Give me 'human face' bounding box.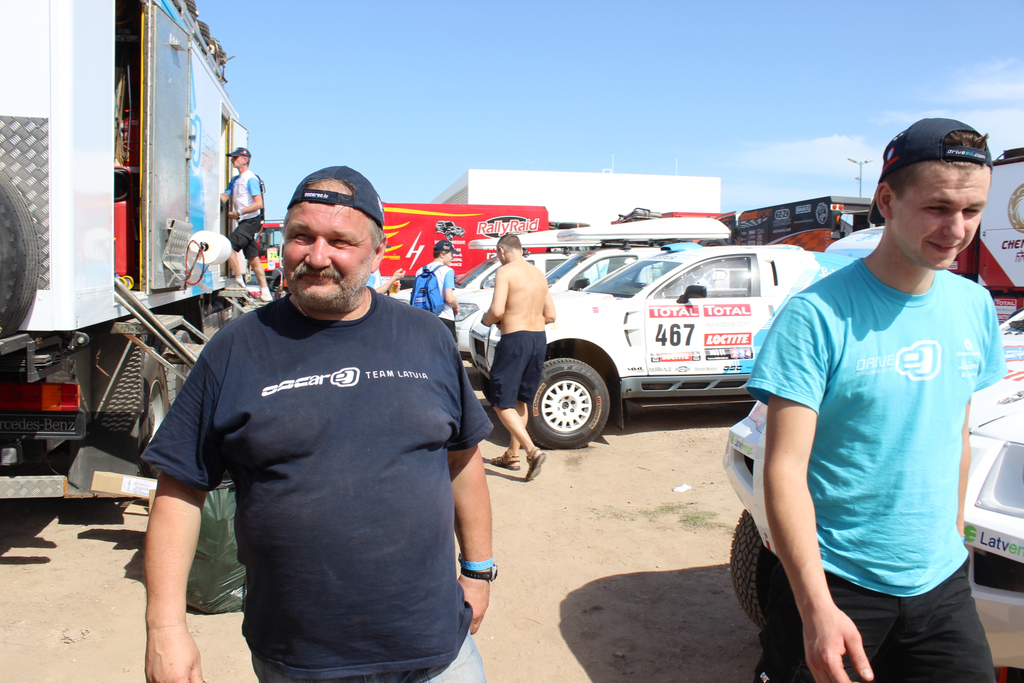
l=496, t=249, r=504, b=264.
